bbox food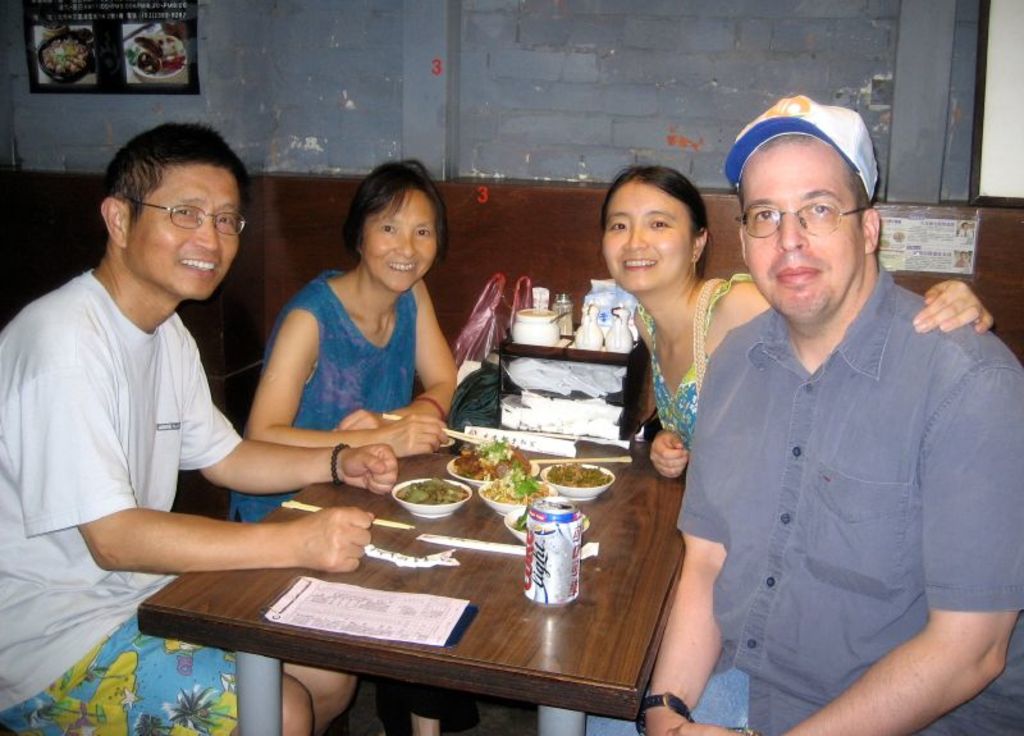
481 462 550 503
